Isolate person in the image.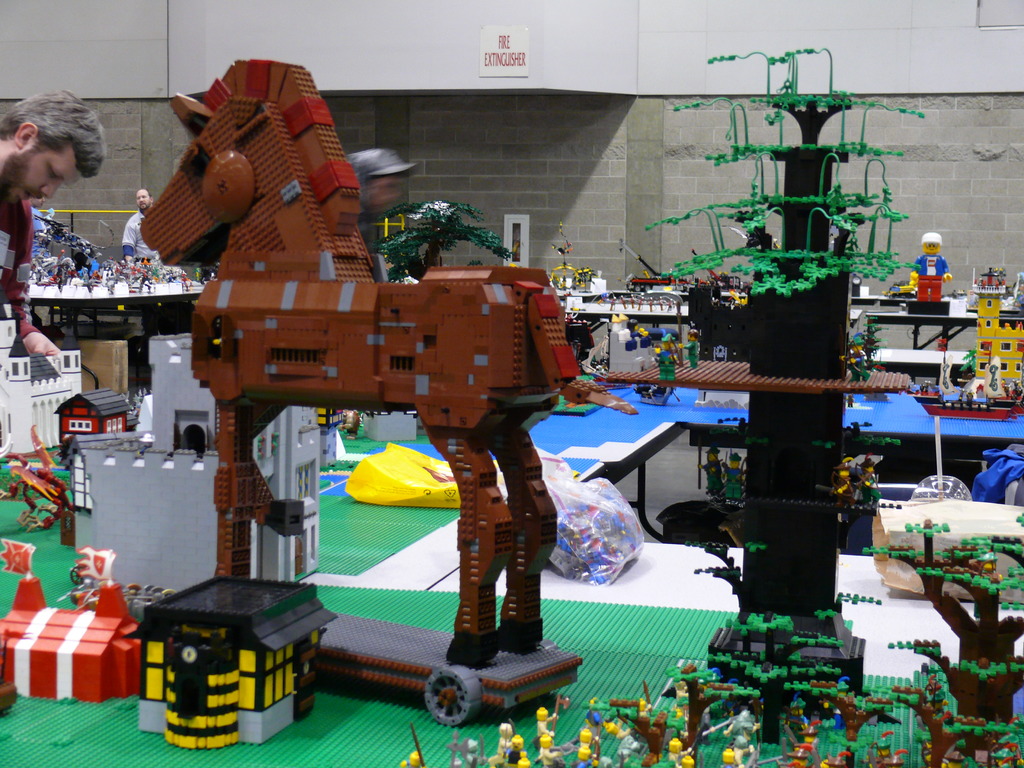
Isolated region: <bbox>345, 148, 412, 287</bbox>.
